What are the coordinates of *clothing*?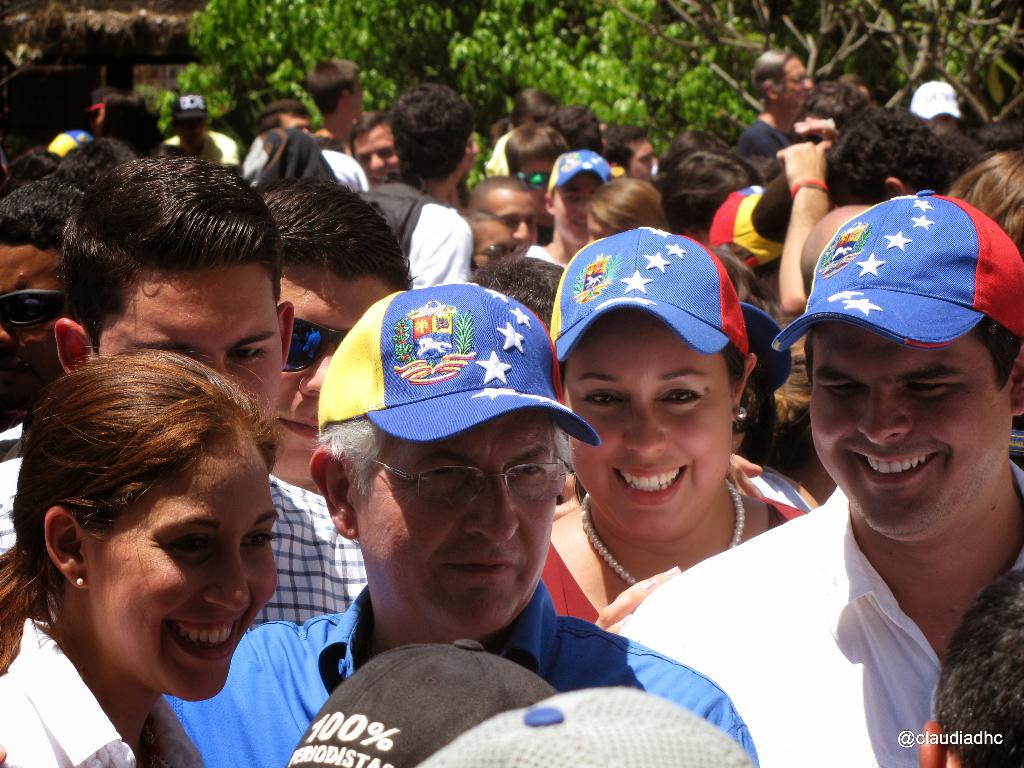
{"x1": 0, "y1": 618, "x2": 136, "y2": 767}.
